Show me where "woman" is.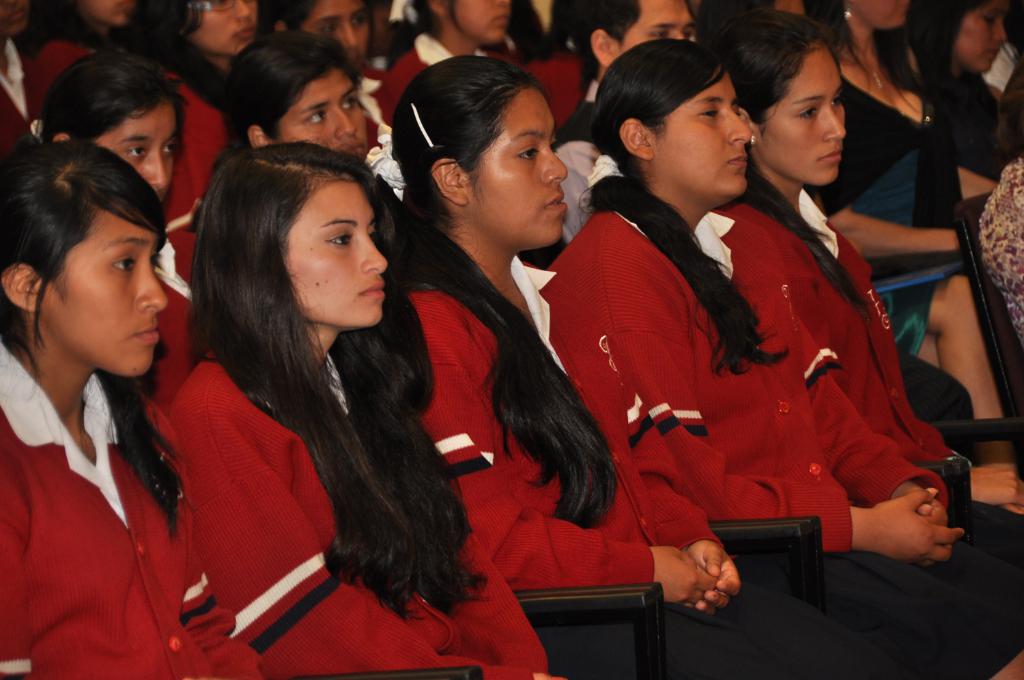
"woman" is at left=267, top=0, right=408, bottom=134.
